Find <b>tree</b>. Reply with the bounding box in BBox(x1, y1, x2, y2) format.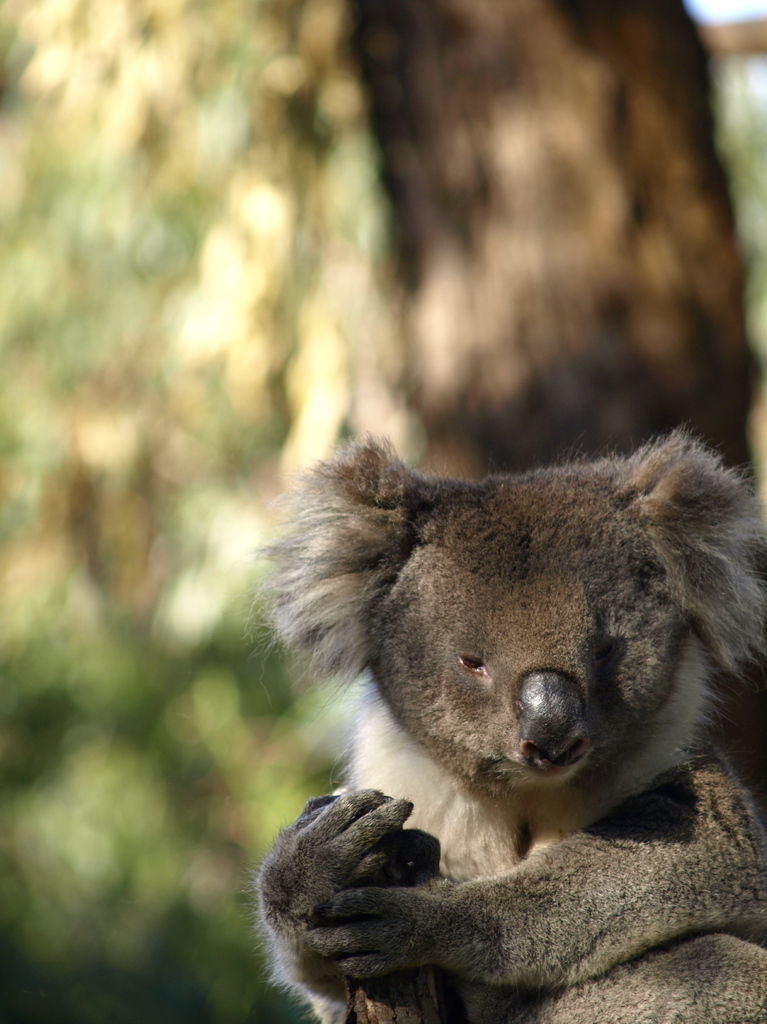
BBox(346, 0, 759, 488).
